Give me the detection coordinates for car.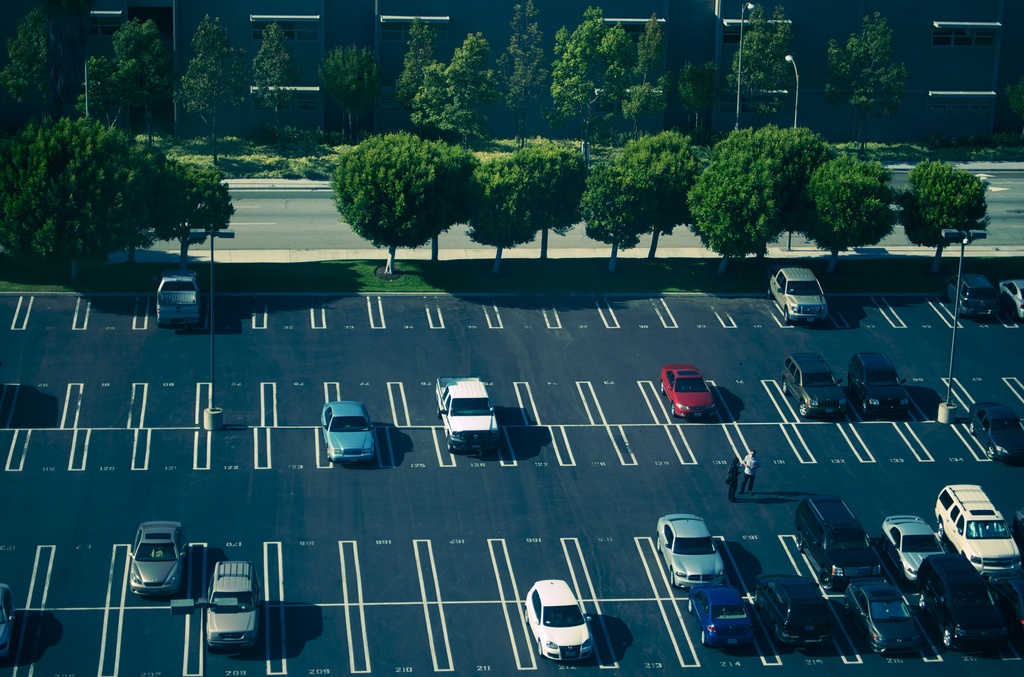
(x1=323, y1=398, x2=378, y2=462).
